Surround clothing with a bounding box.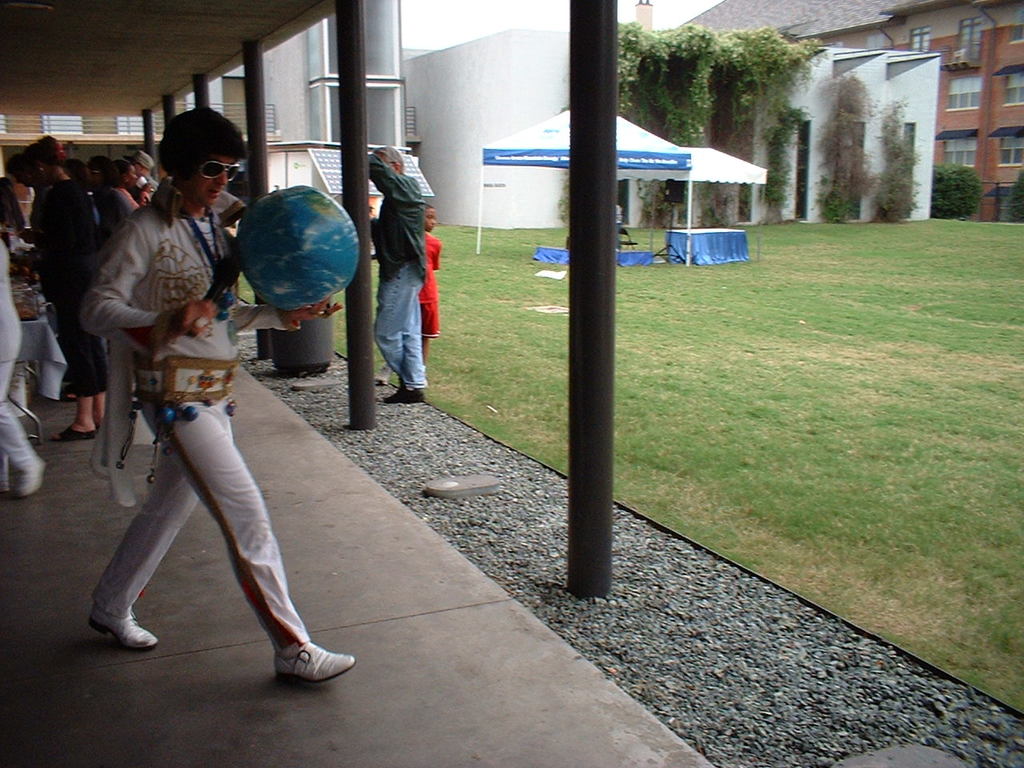
pyautogui.locateOnScreen(367, 150, 430, 390).
